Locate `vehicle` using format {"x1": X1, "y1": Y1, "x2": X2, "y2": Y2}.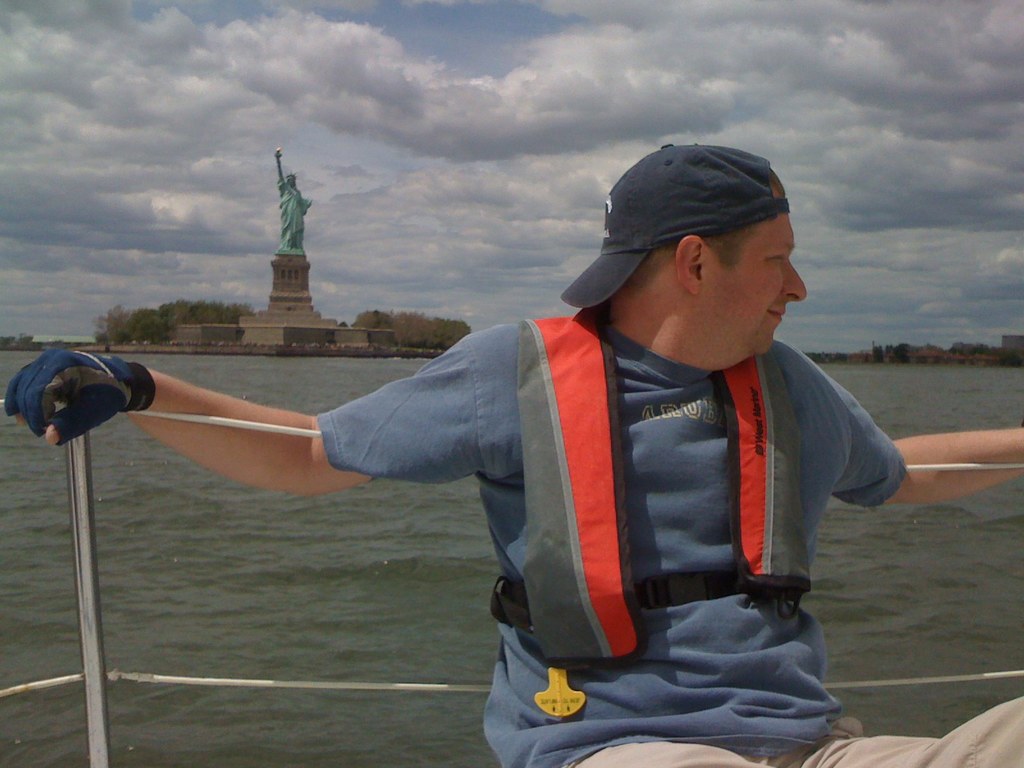
{"x1": 0, "y1": 399, "x2": 1023, "y2": 767}.
